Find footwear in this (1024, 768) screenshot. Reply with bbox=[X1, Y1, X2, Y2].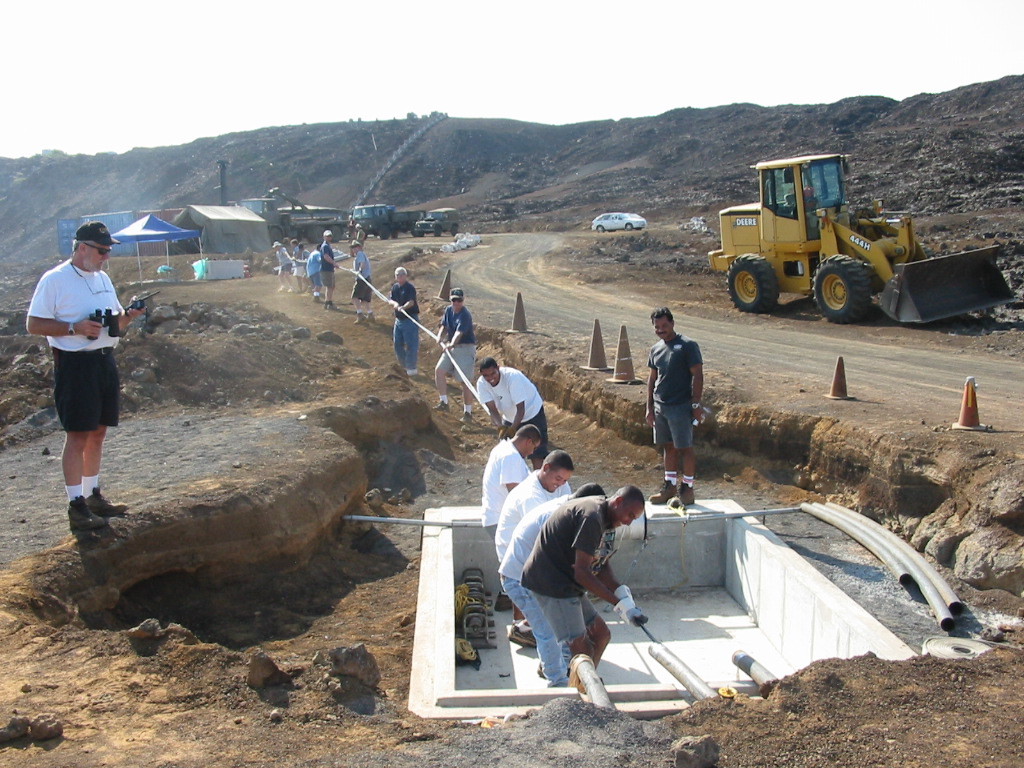
bbox=[367, 313, 377, 324].
